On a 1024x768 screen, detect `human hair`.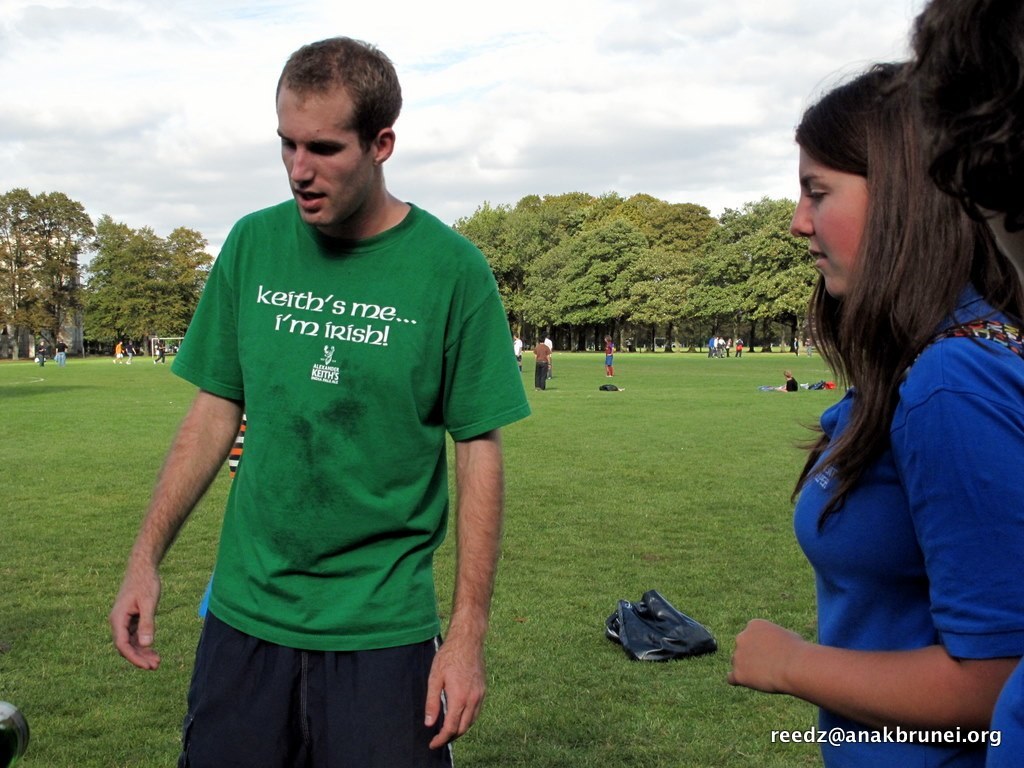
[269,43,395,170].
